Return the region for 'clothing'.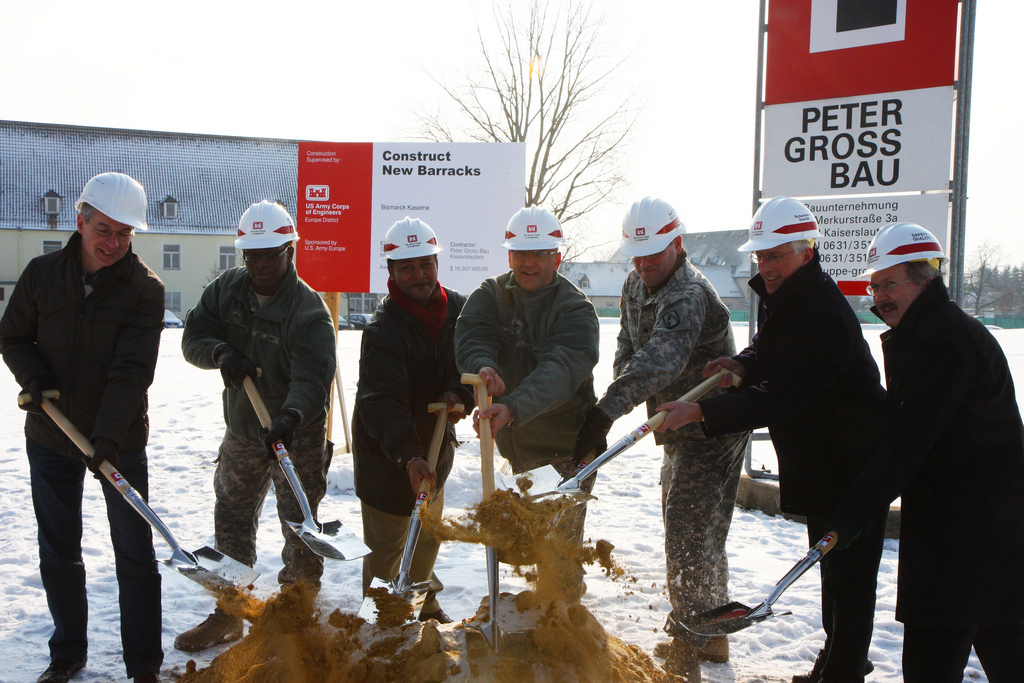
x1=692, y1=250, x2=889, y2=679.
